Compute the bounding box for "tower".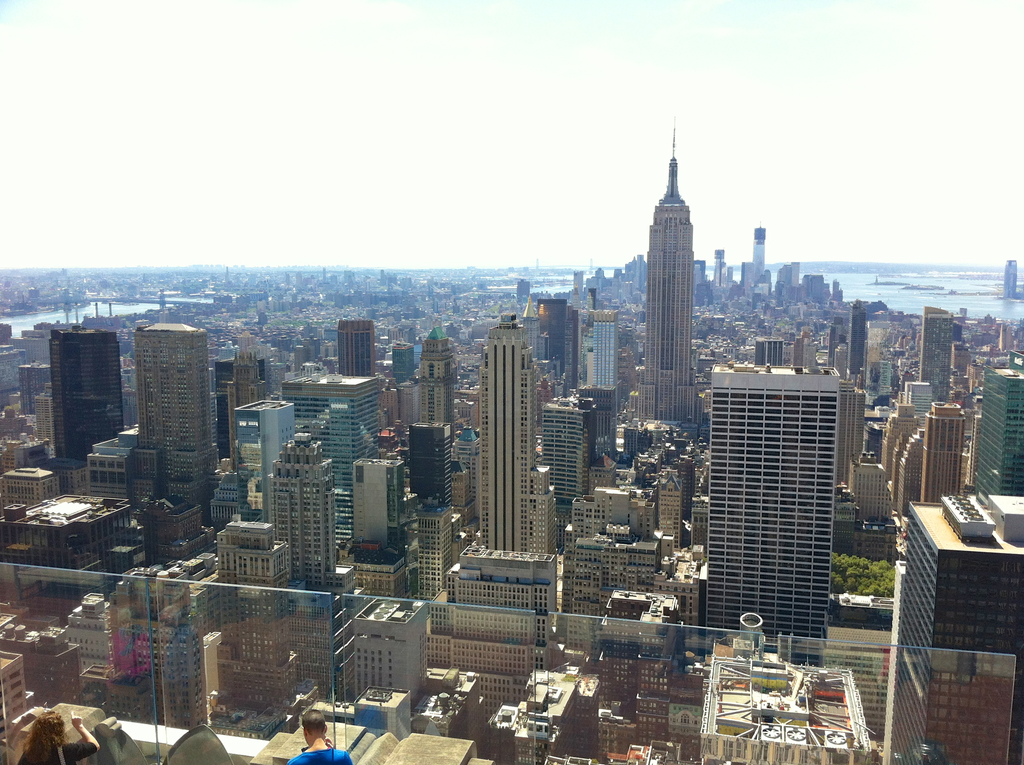
bbox=(410, 421, 448, 499).
